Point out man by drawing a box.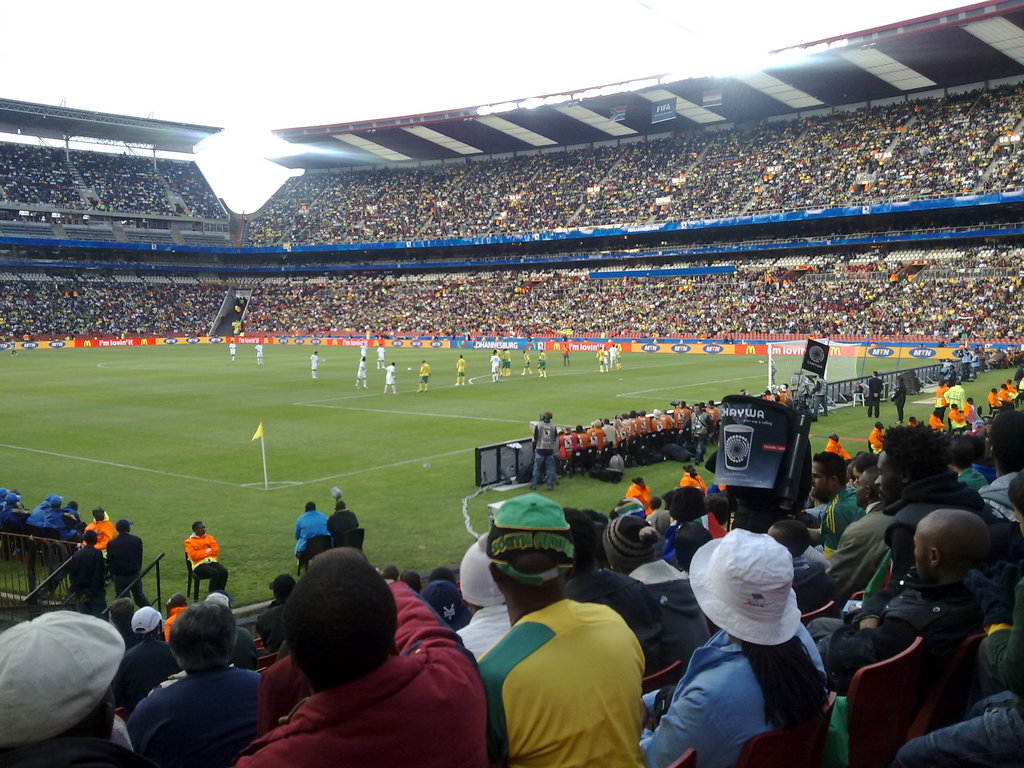
detection(758, 351, 776, 388).
